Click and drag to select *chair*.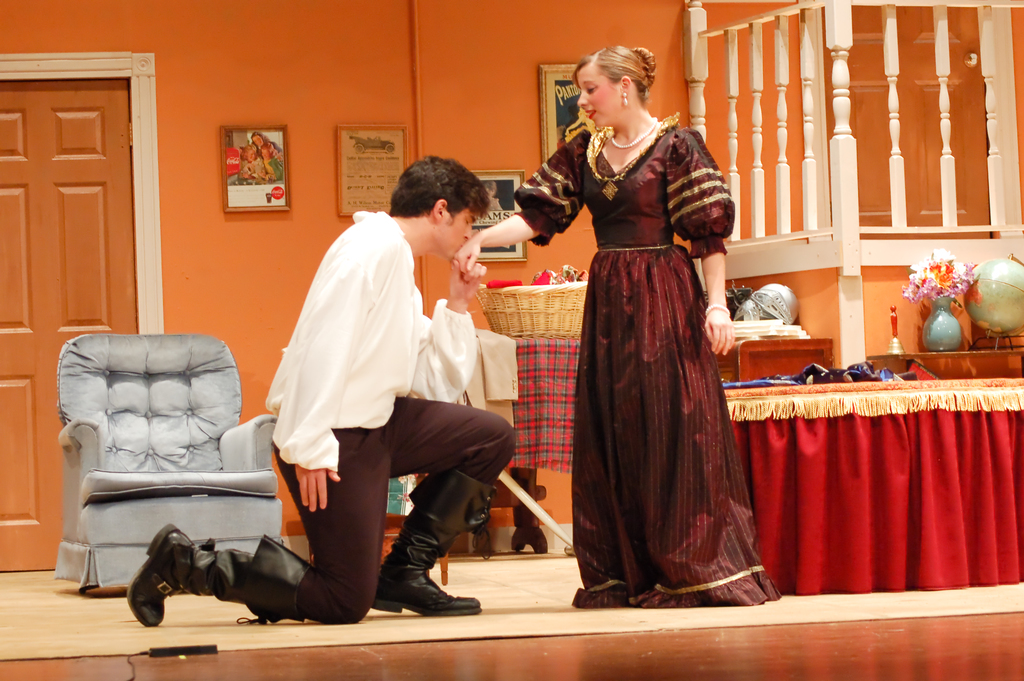
Selection: bbox=(71, 320, 325, 631).
